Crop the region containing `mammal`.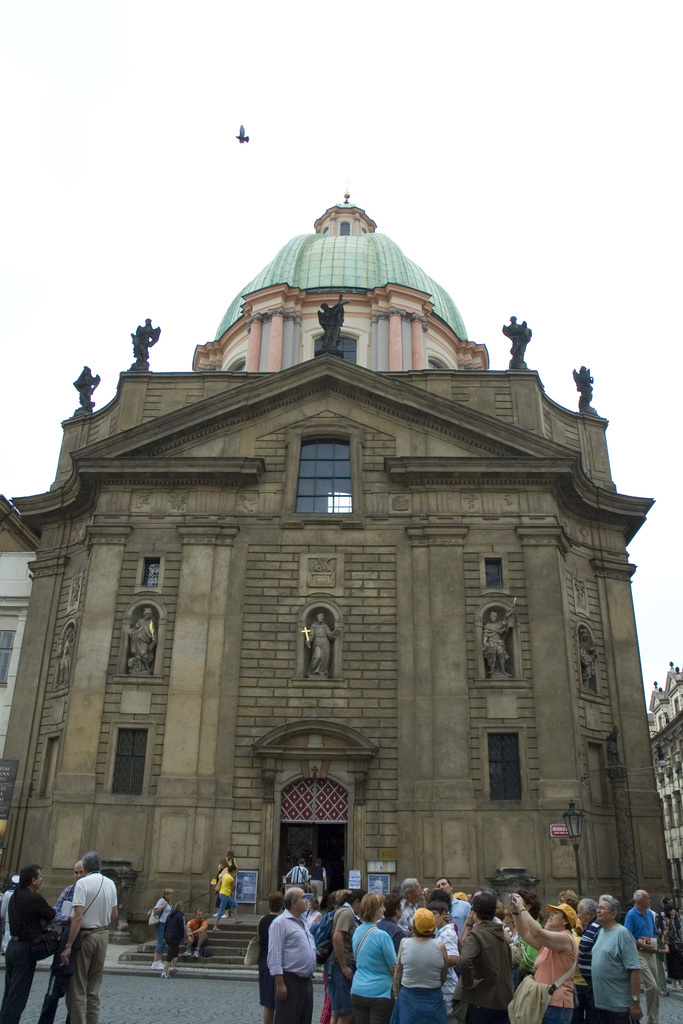
Crop region: (x1=313, y1=860, x2=325, y2=903).
